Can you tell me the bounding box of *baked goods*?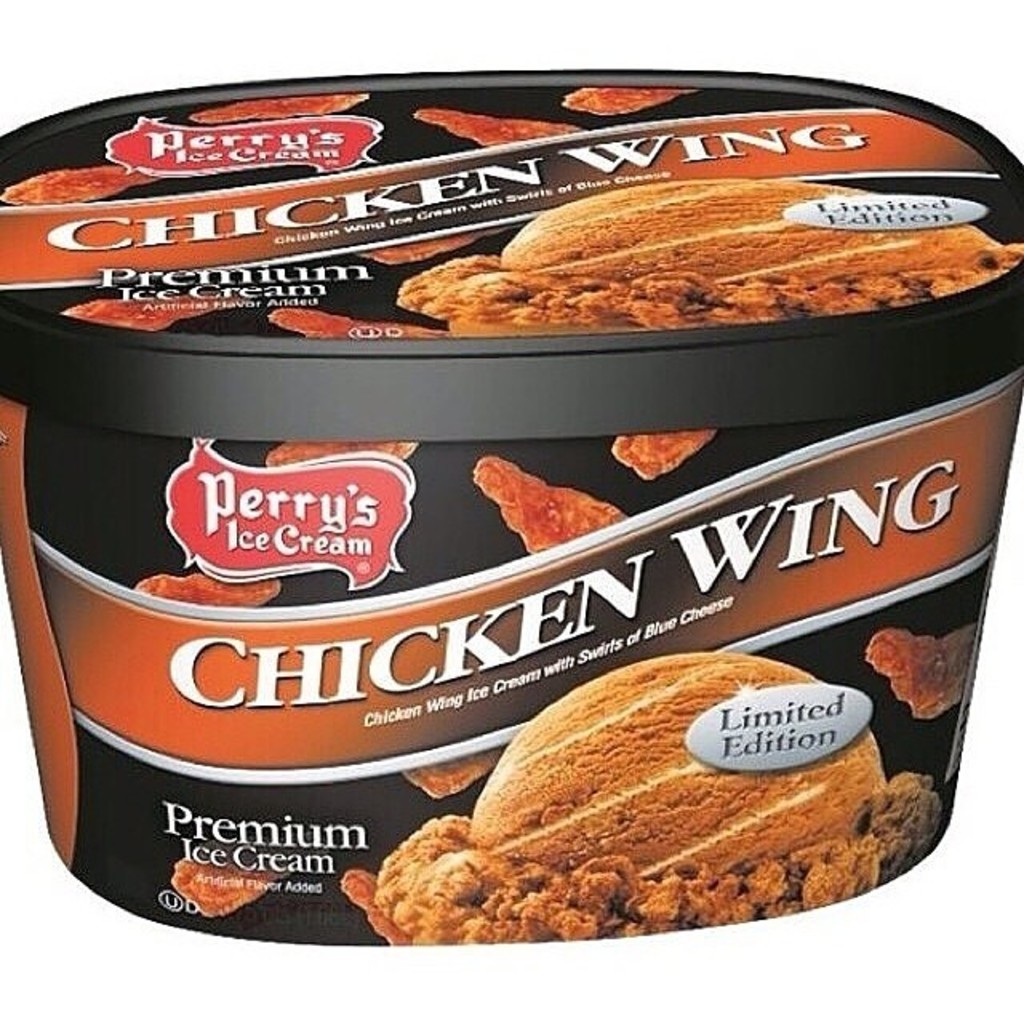
[x1=563, y1=86, x2=698, y2=118].
